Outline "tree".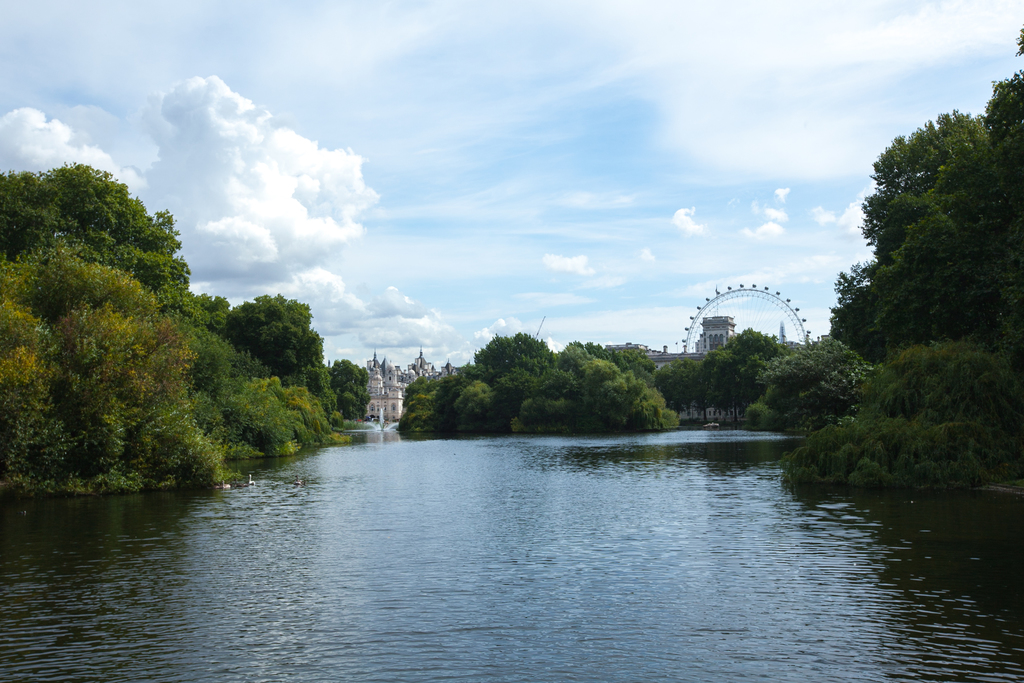
Outline: [x1=650, y1=347, x2=696, y2=420].
